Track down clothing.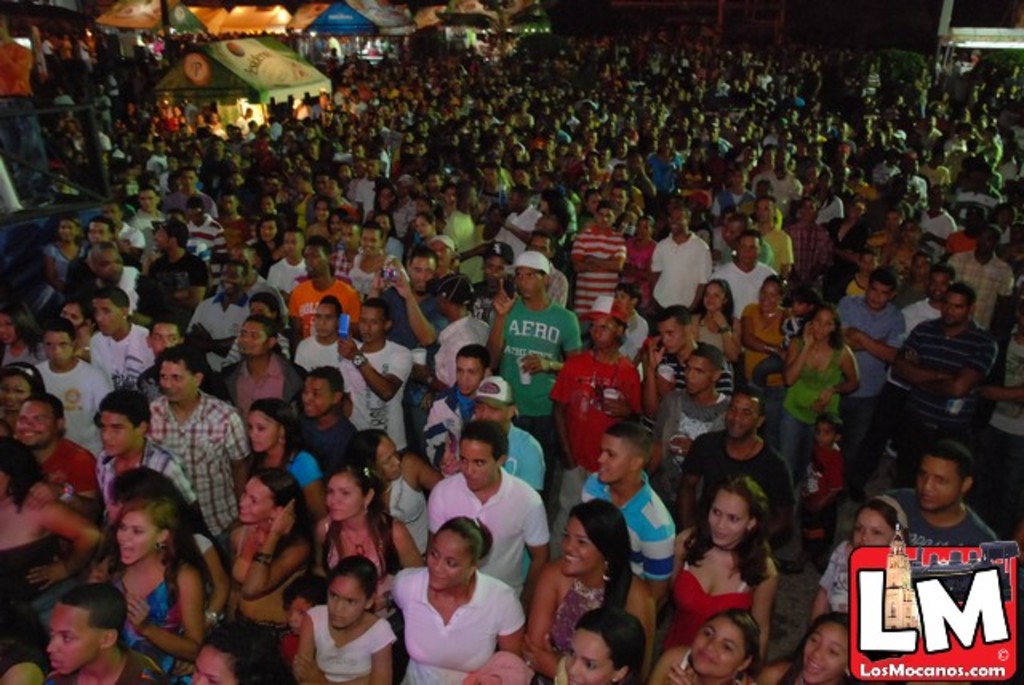
Tracked to bbox=[110, 565, 190, 674].
